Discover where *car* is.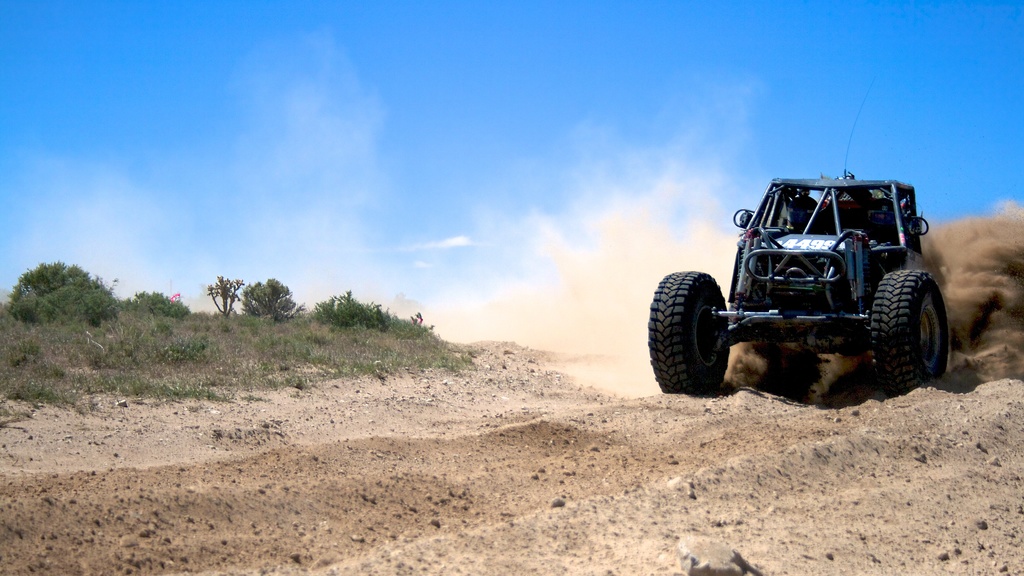
Discovered at region(646, 78, 950, 397).
